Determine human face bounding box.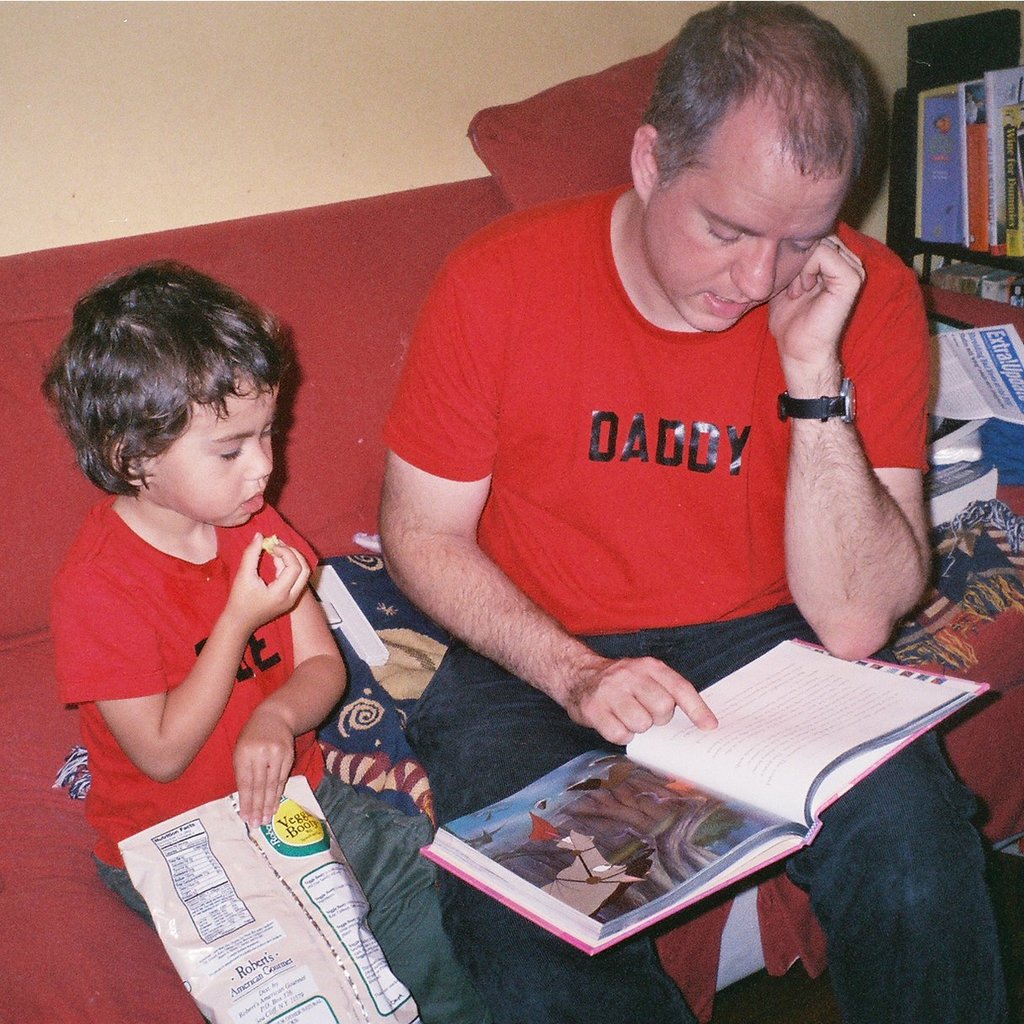
Determined: 150 362 275 523.
